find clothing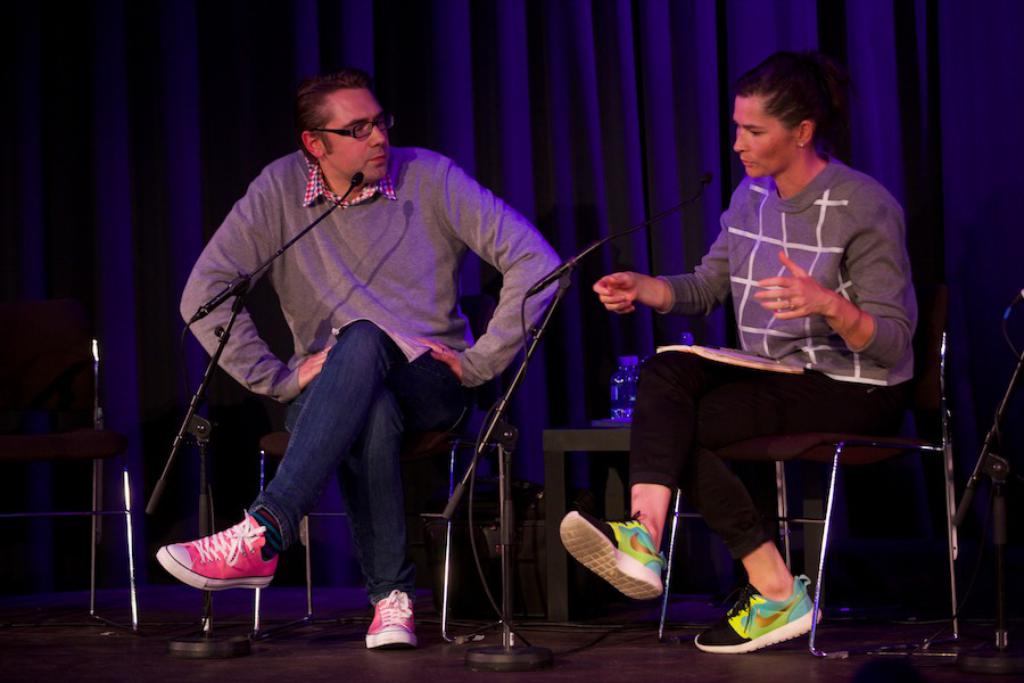
{"x1": 617, "y1": 140, "x2": 963, "y2": 573}
